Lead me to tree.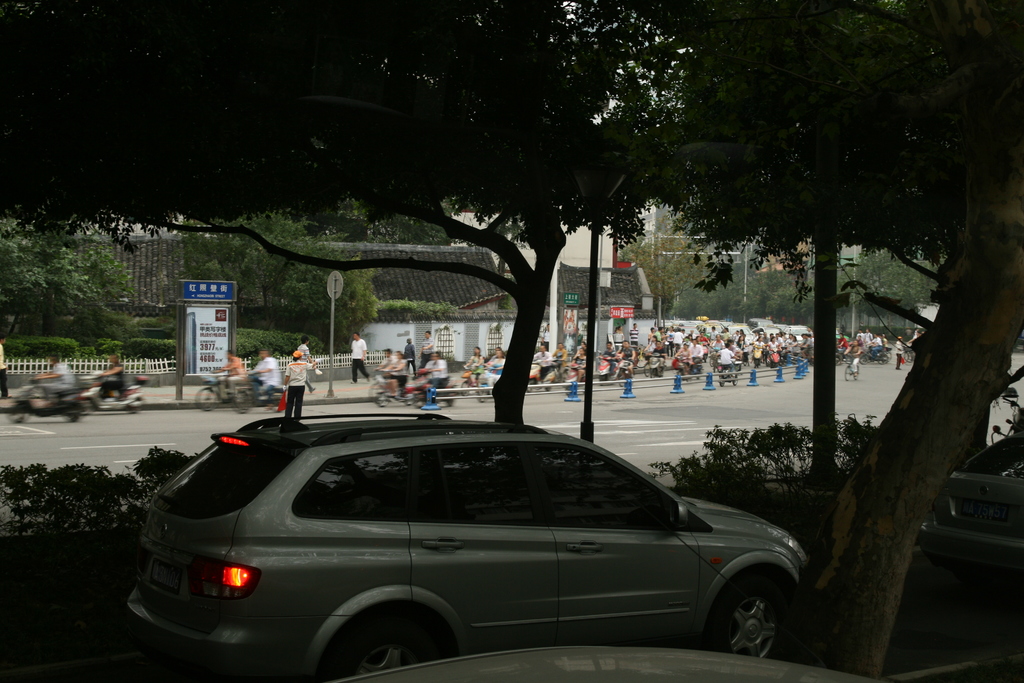
Lead to (680, 258, 757, 331).
